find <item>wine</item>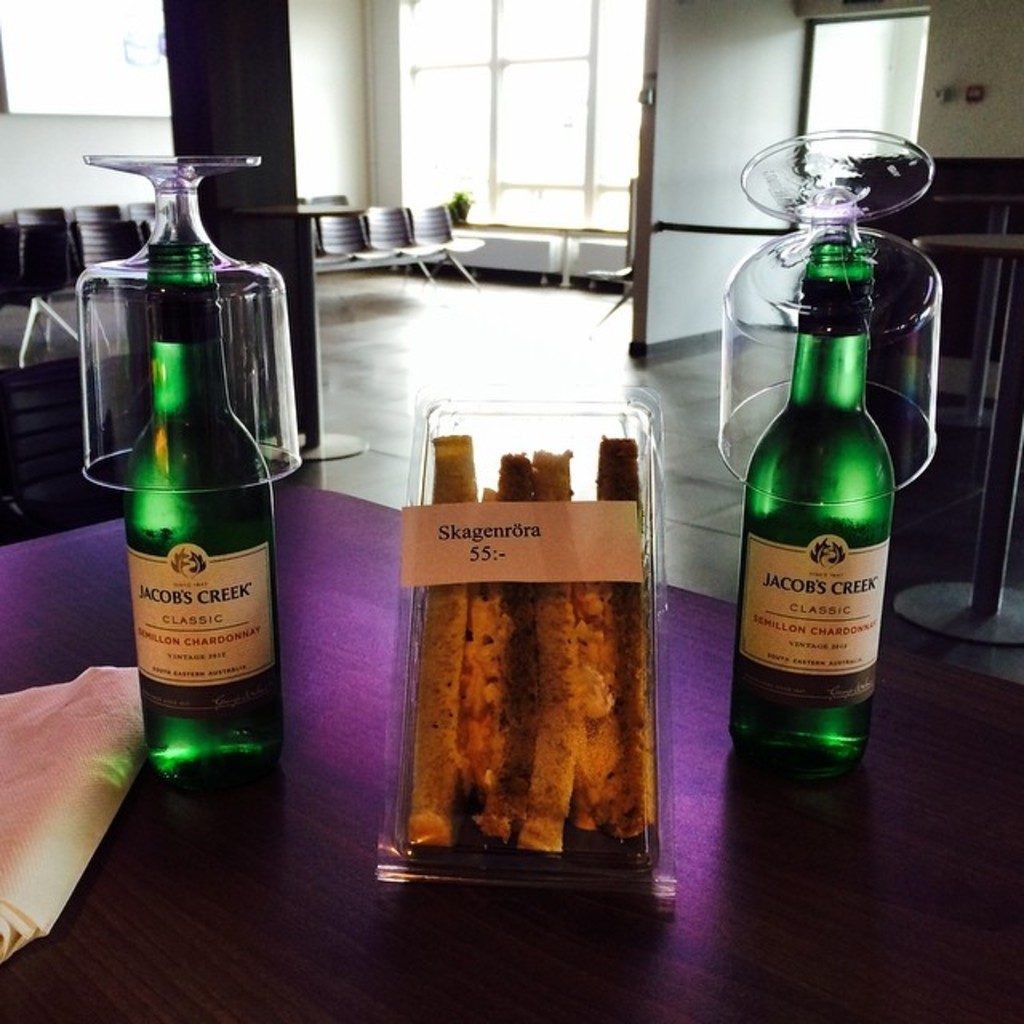
bbox=(123, 246, 280, 784)
